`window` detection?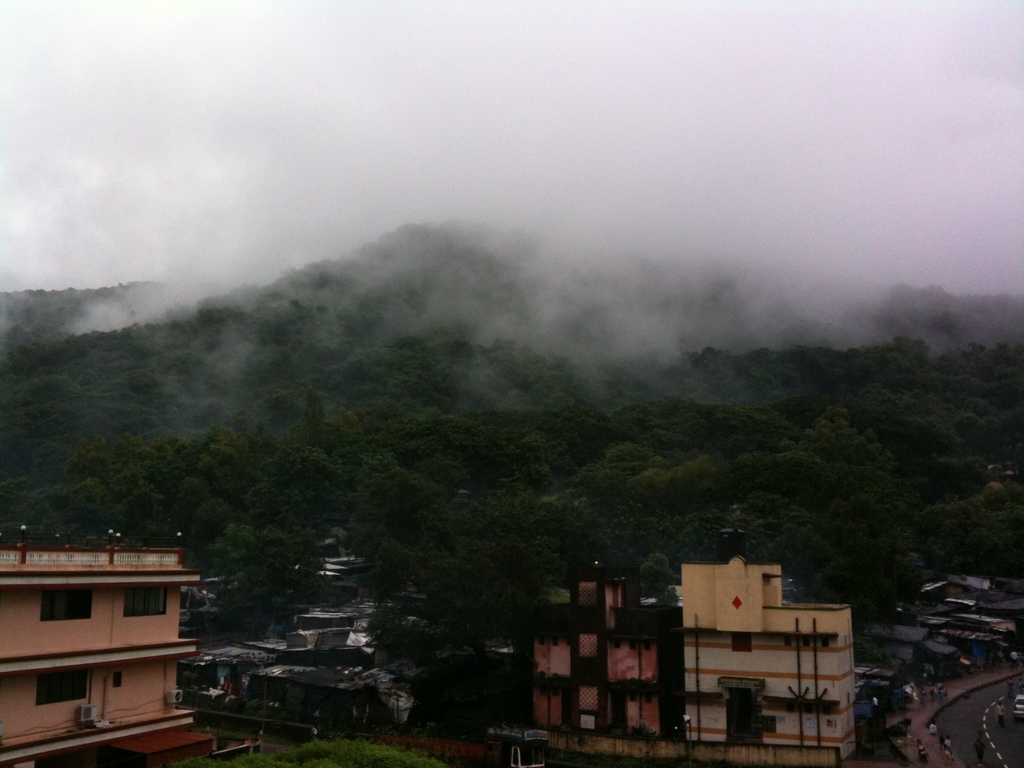
box(554, 687, 559, 698)
